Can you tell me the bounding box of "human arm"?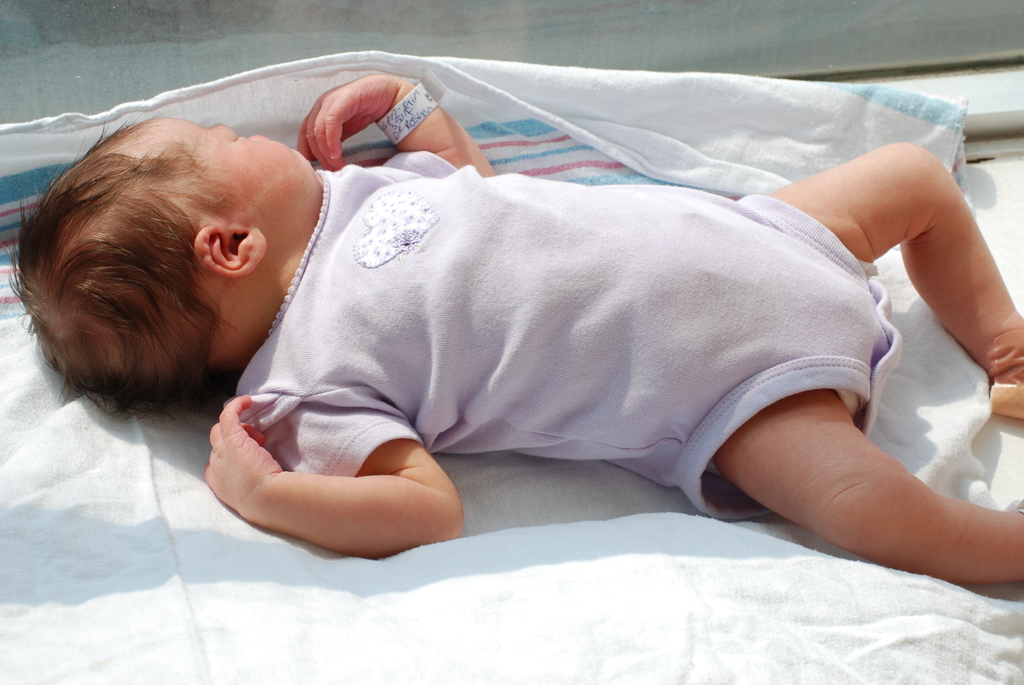
(x1=294, y1=67, x2=493, y2=174).
